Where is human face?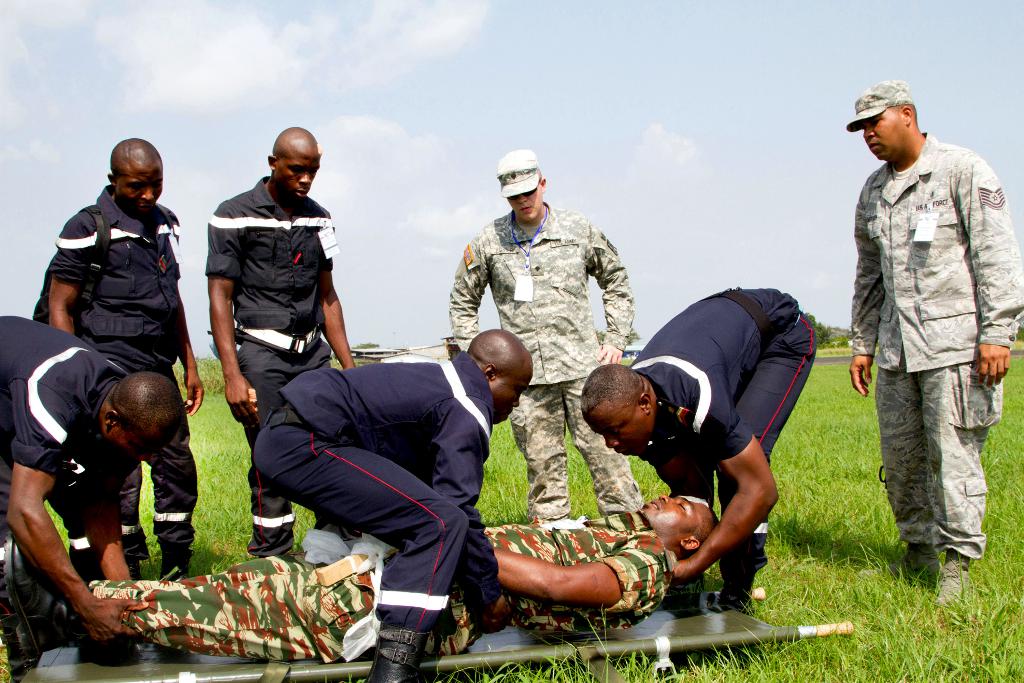
(506,185,541,220).
